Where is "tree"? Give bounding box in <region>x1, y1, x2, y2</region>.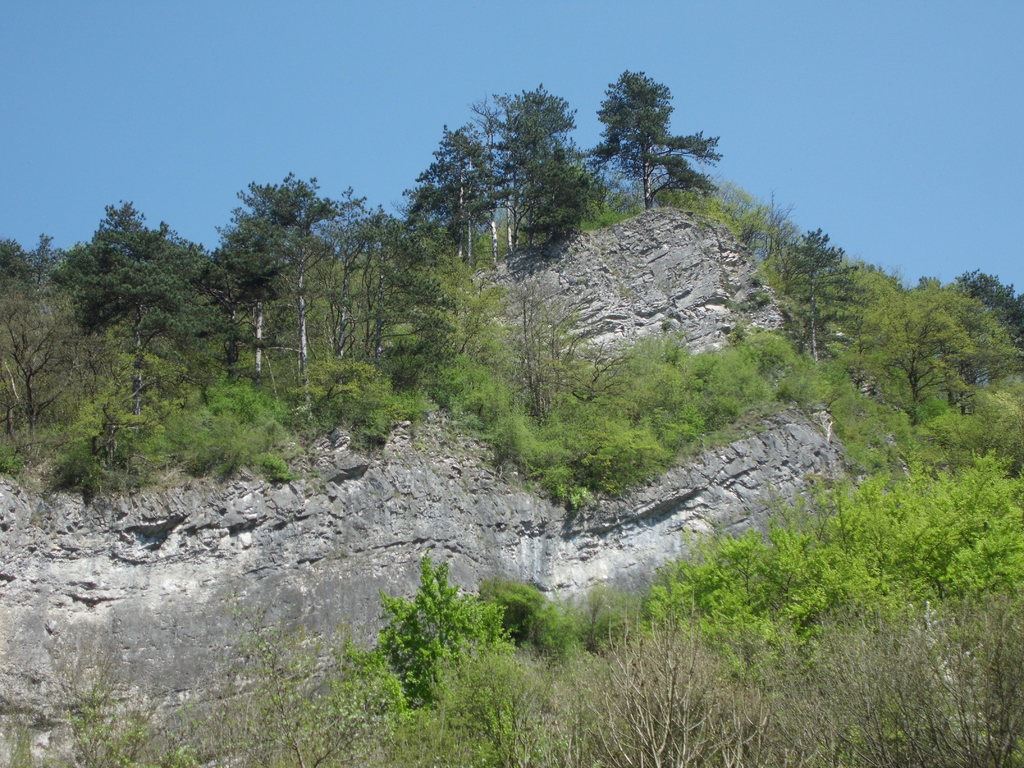
<region>0, 289, 102, 465</region>.
